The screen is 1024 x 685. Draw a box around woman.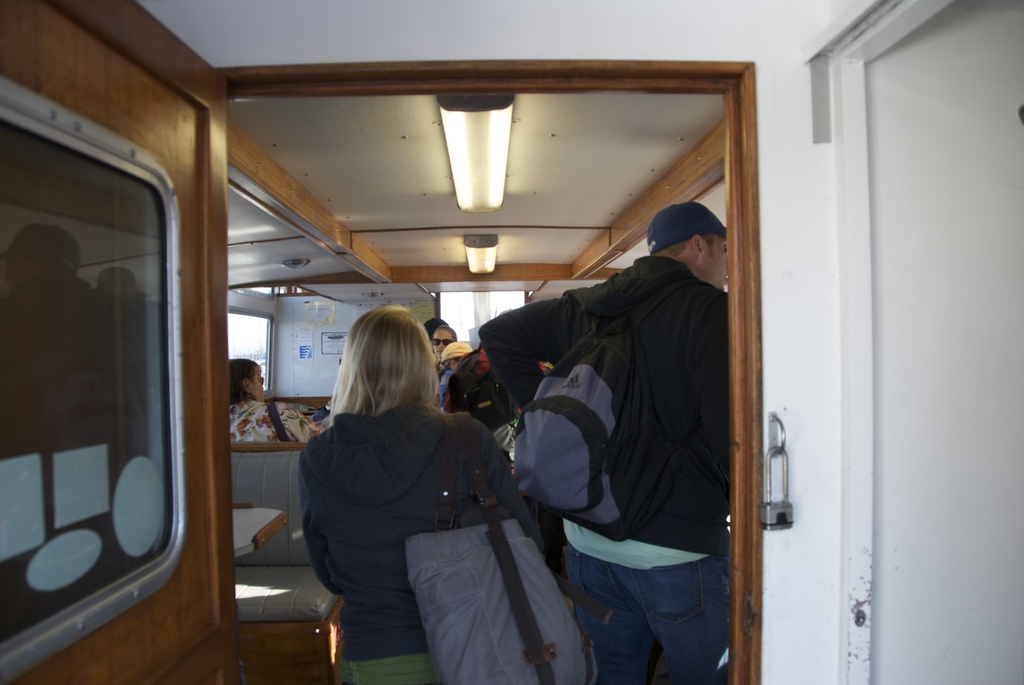
x1=304, y1=306, x2=543, y2=684.
